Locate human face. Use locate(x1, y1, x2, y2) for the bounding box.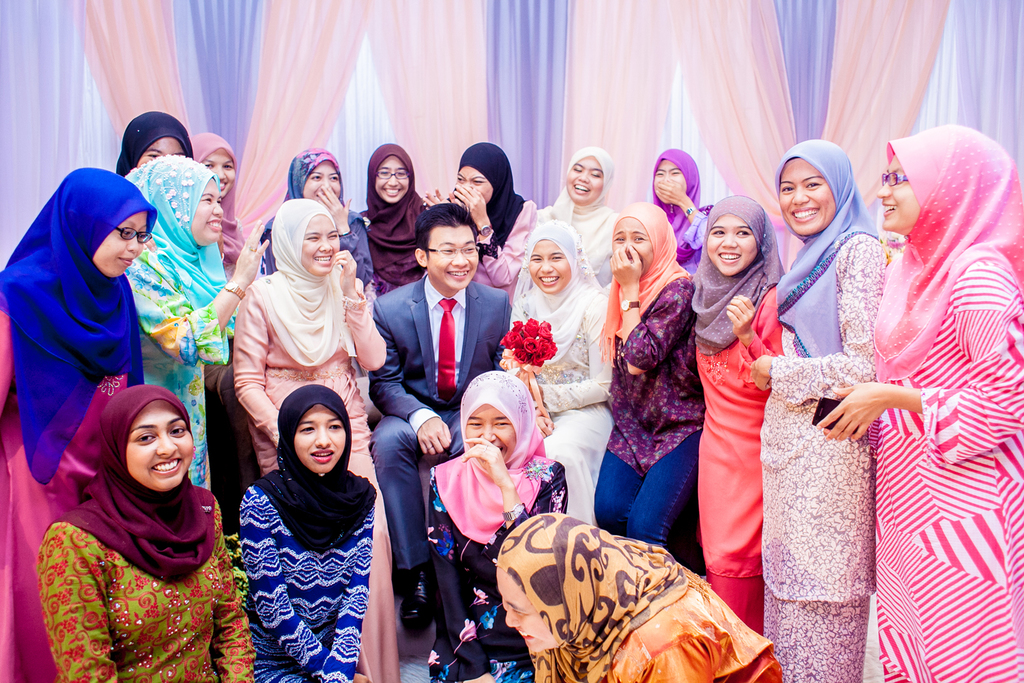
locate(563, 154, 603, 204).
